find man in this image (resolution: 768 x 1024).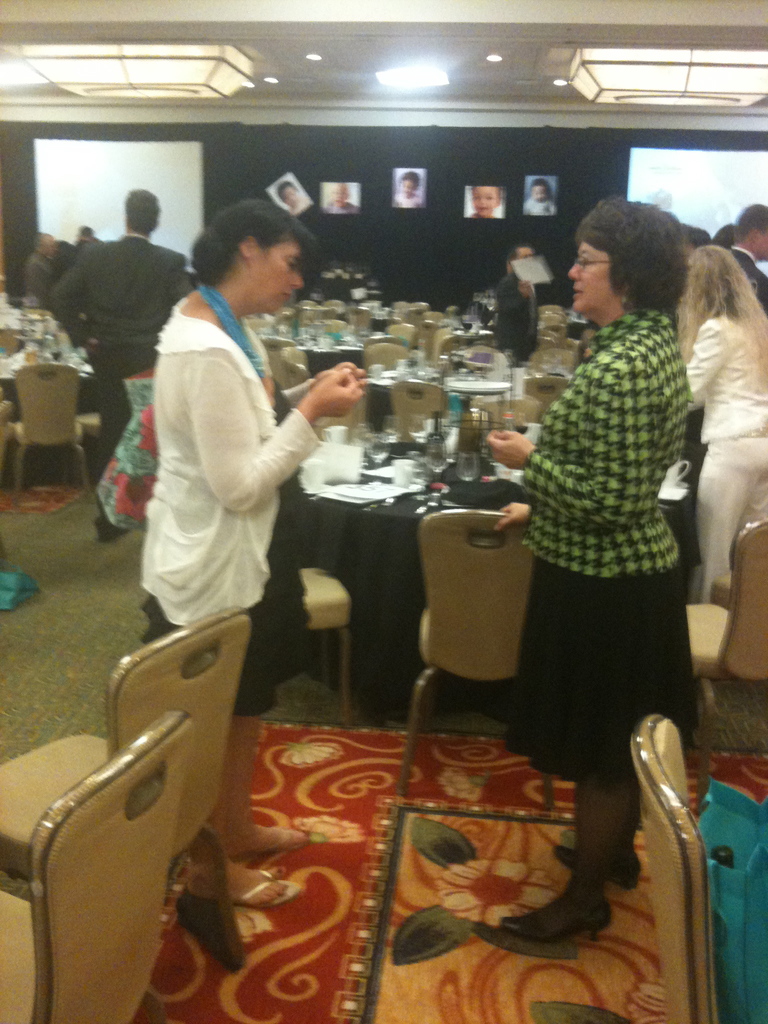
(714, 186, 767, 310).
